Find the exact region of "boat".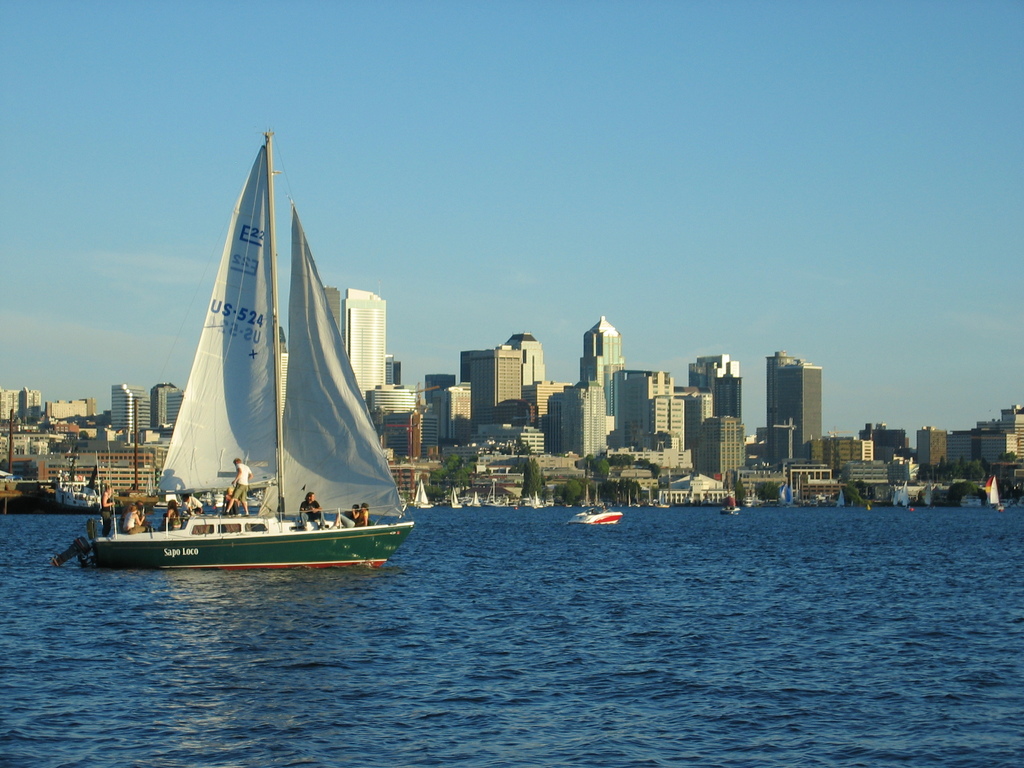
Exact region: Rect(528, 486, 541, 511).
